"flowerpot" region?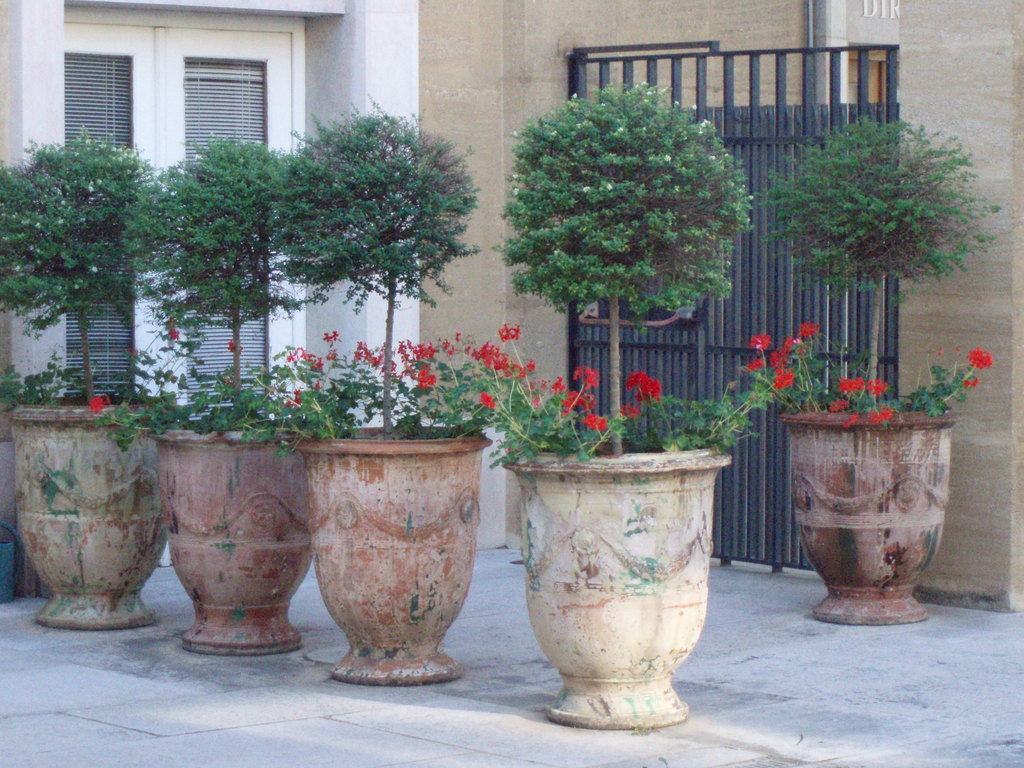
Rect(501, 440, 732, 728)
